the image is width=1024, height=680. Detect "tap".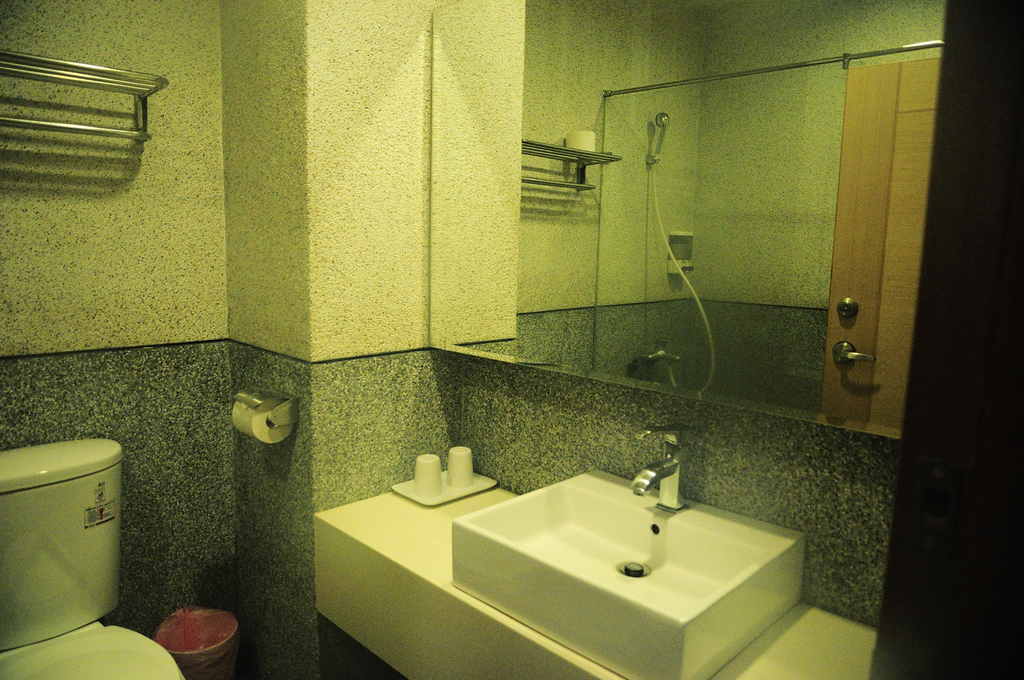
Detection: 632,425,686,510.
